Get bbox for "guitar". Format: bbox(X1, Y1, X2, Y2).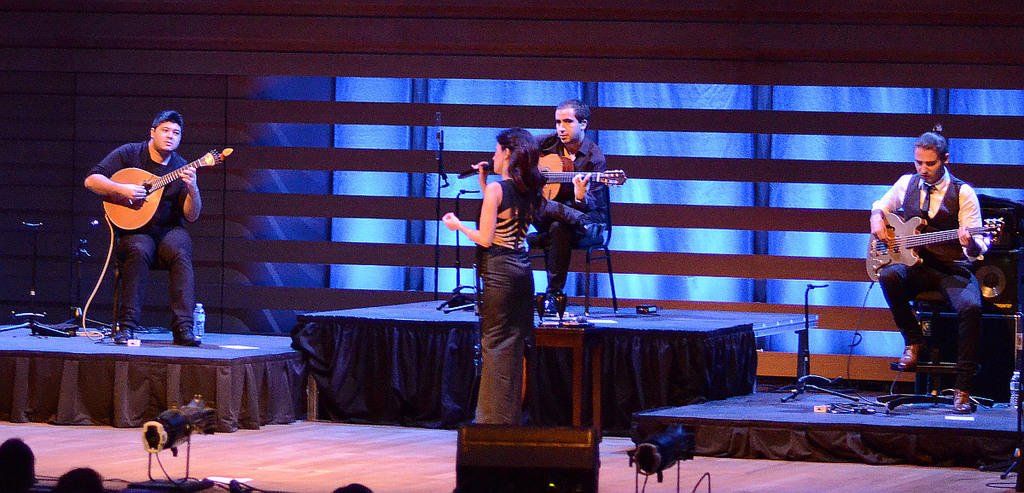
bbox(529, 151, 629, 204).
